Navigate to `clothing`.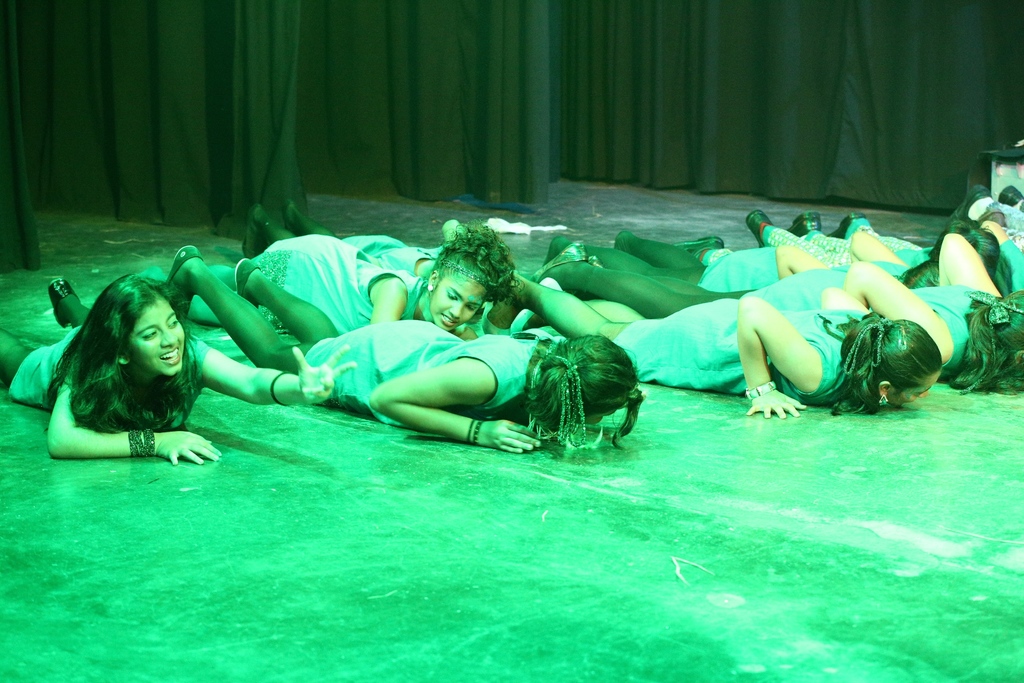
Navigation target: rect(8, 336, 124, 425).
